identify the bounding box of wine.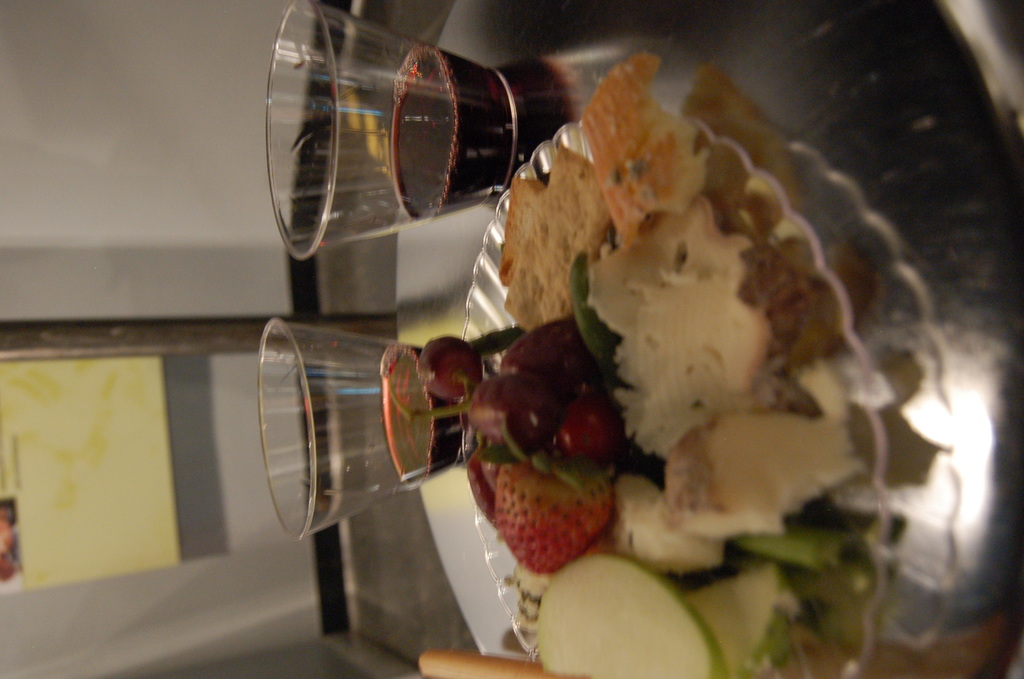
select_region(252, 11, 551, 296).
